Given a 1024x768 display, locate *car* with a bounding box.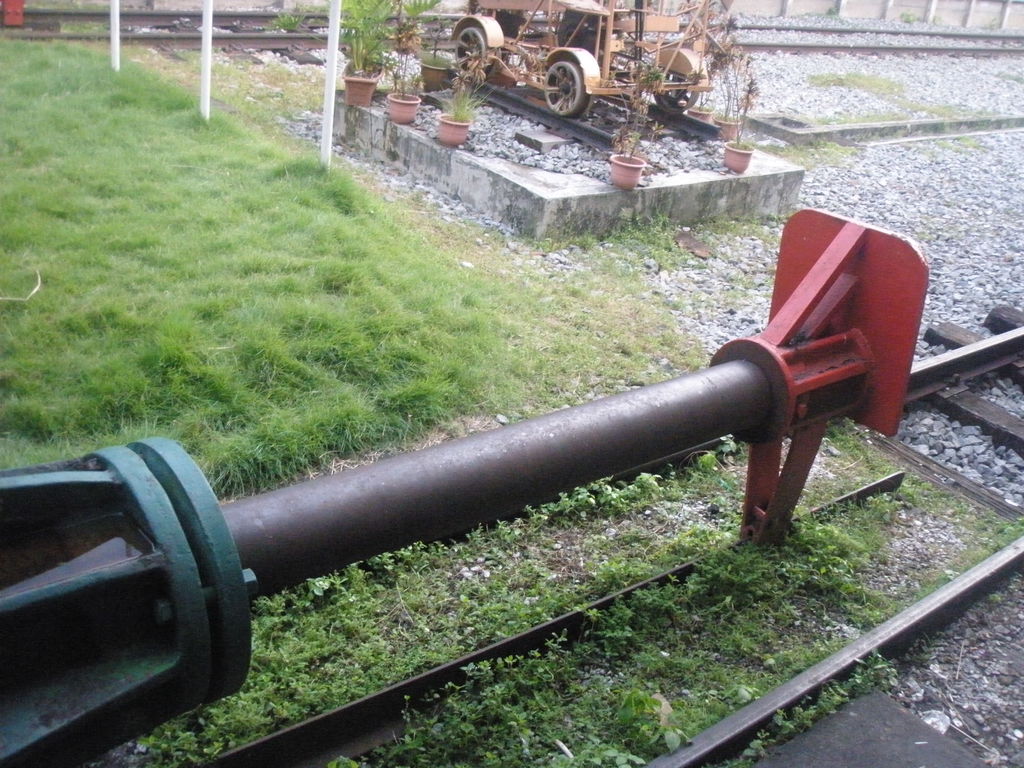
Located: l=446, t=0, r=715, b=116.
